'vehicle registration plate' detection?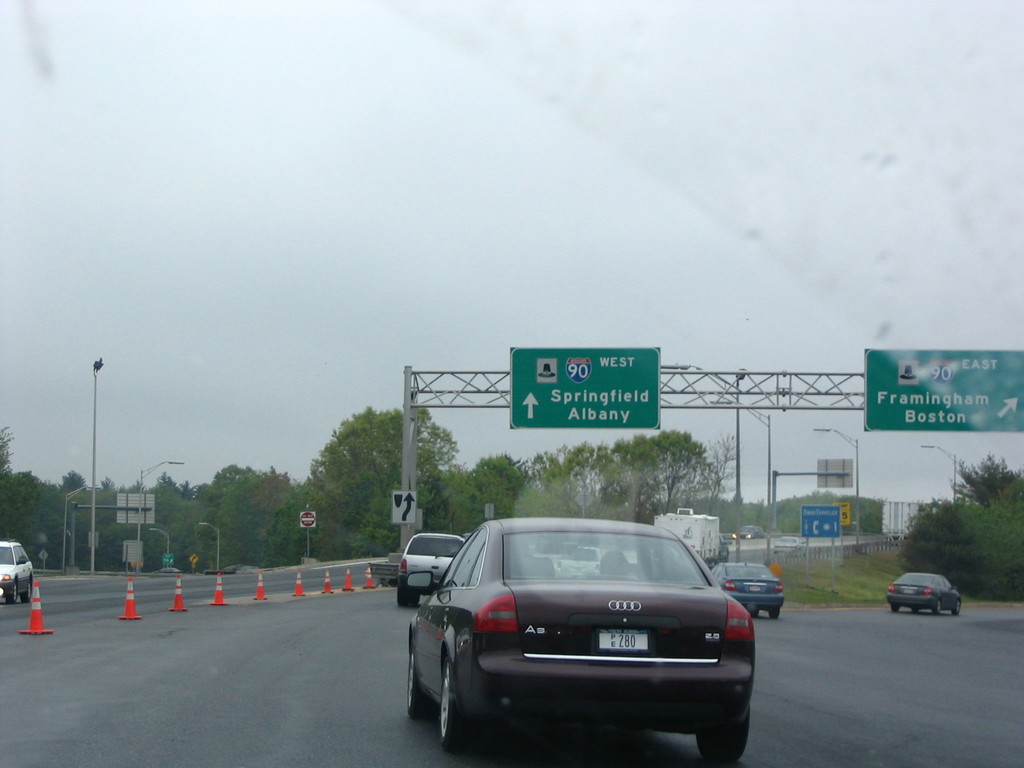
[left=596, top=630, right=650, bottom=652]
